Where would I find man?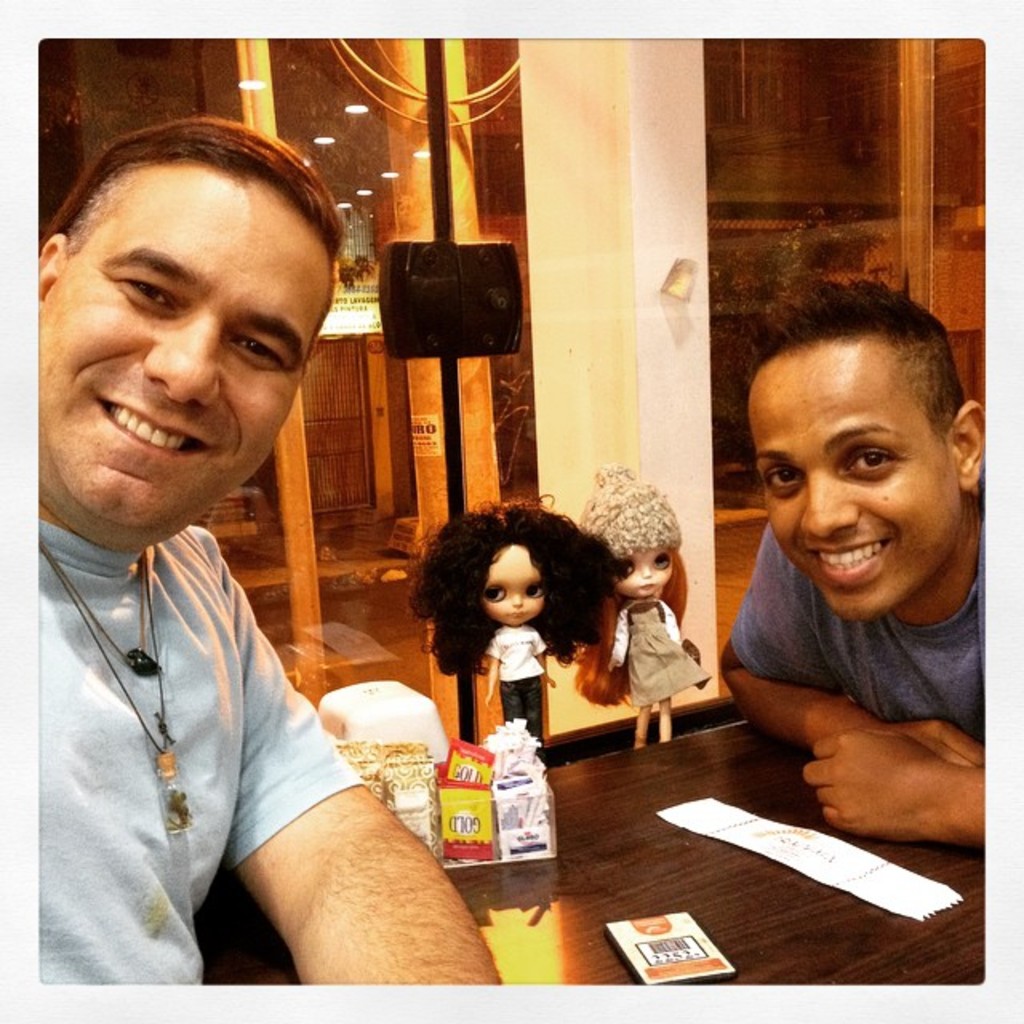
At Rect(710, 270, 1022, 856).
